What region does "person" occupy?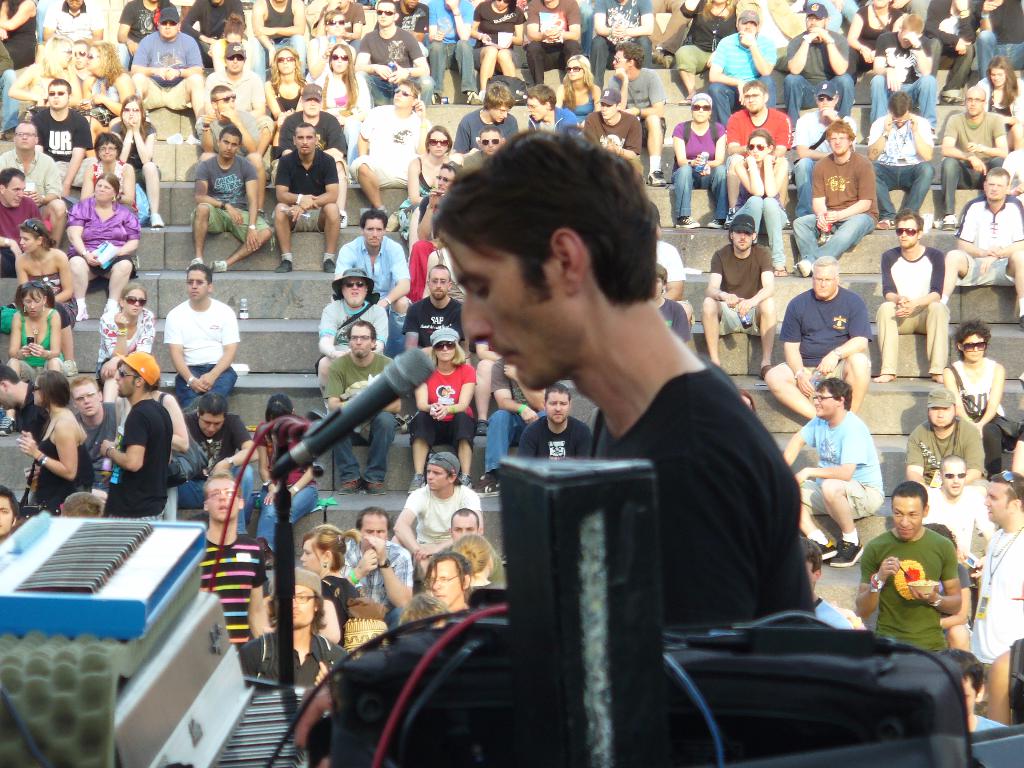
(x1=348, y1=74, x2=420, y2=216).
